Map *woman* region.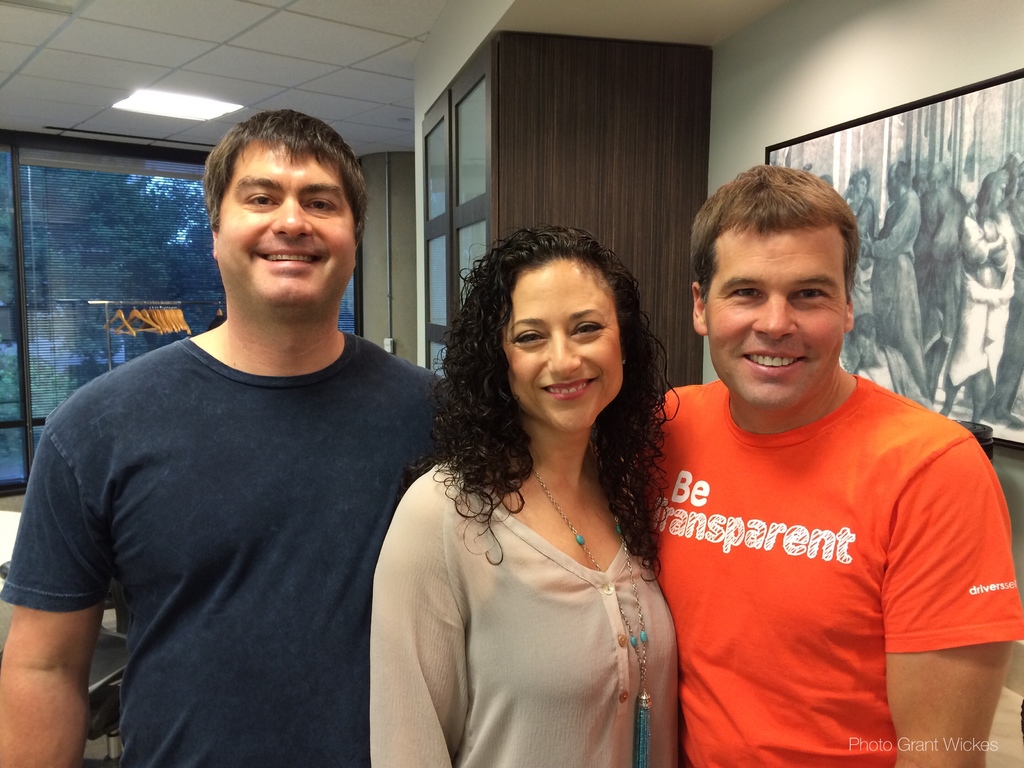
Mapped to locate(960, 163, 1020, 427).
